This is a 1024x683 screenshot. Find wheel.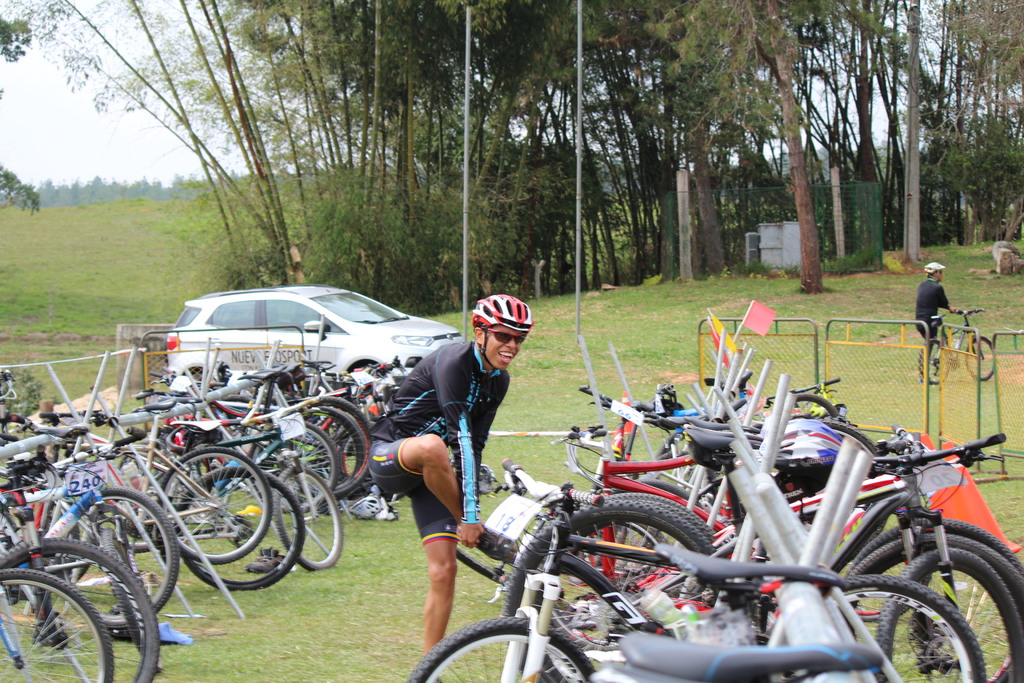
Bounding box: [x1=406, y1=625, x2=596, y2=682].
